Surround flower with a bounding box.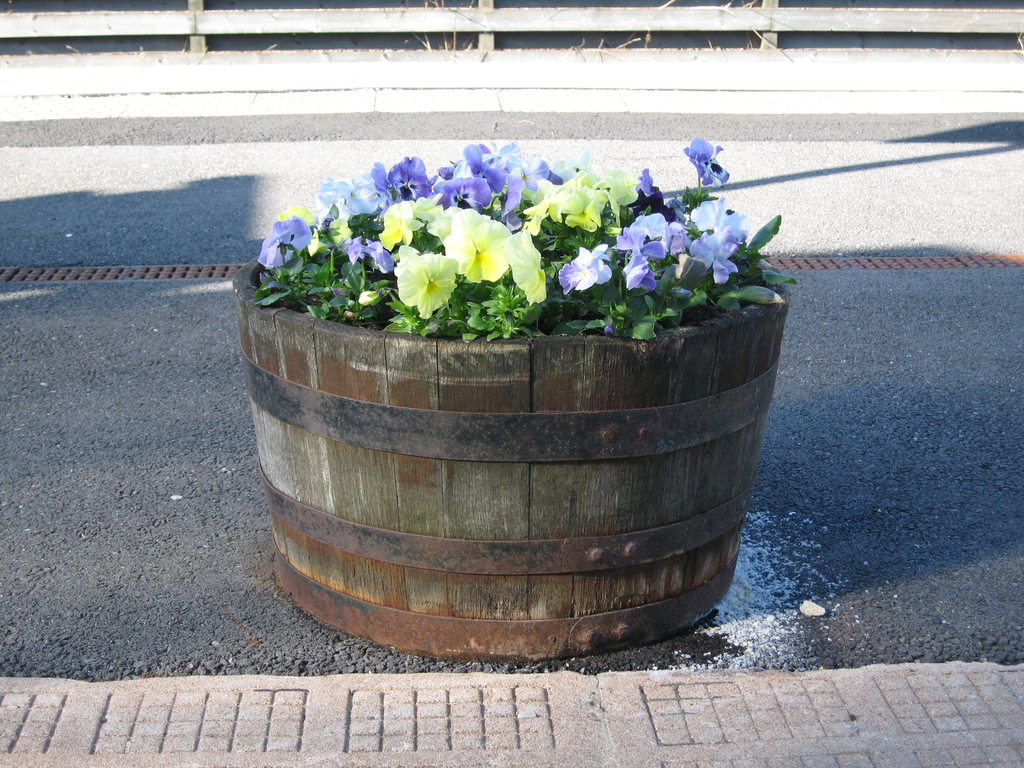
pyautogui.locateOnScreen(489, 166, 522, 209).
